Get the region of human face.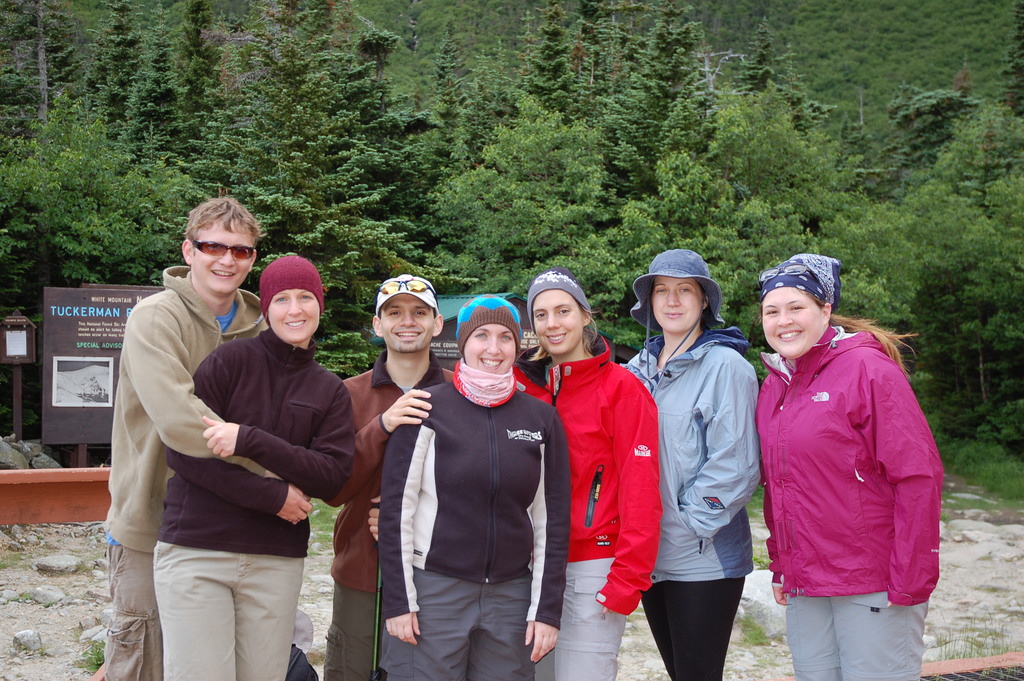
<box>268,286,318,341</box>.
